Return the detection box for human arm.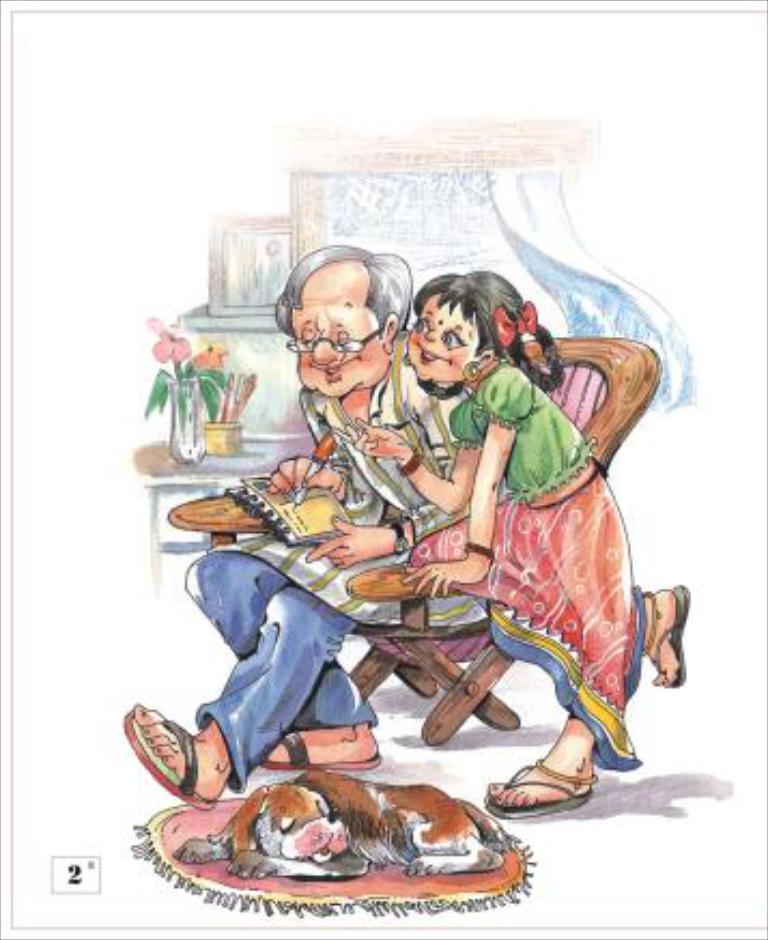
301,495,471,566.
